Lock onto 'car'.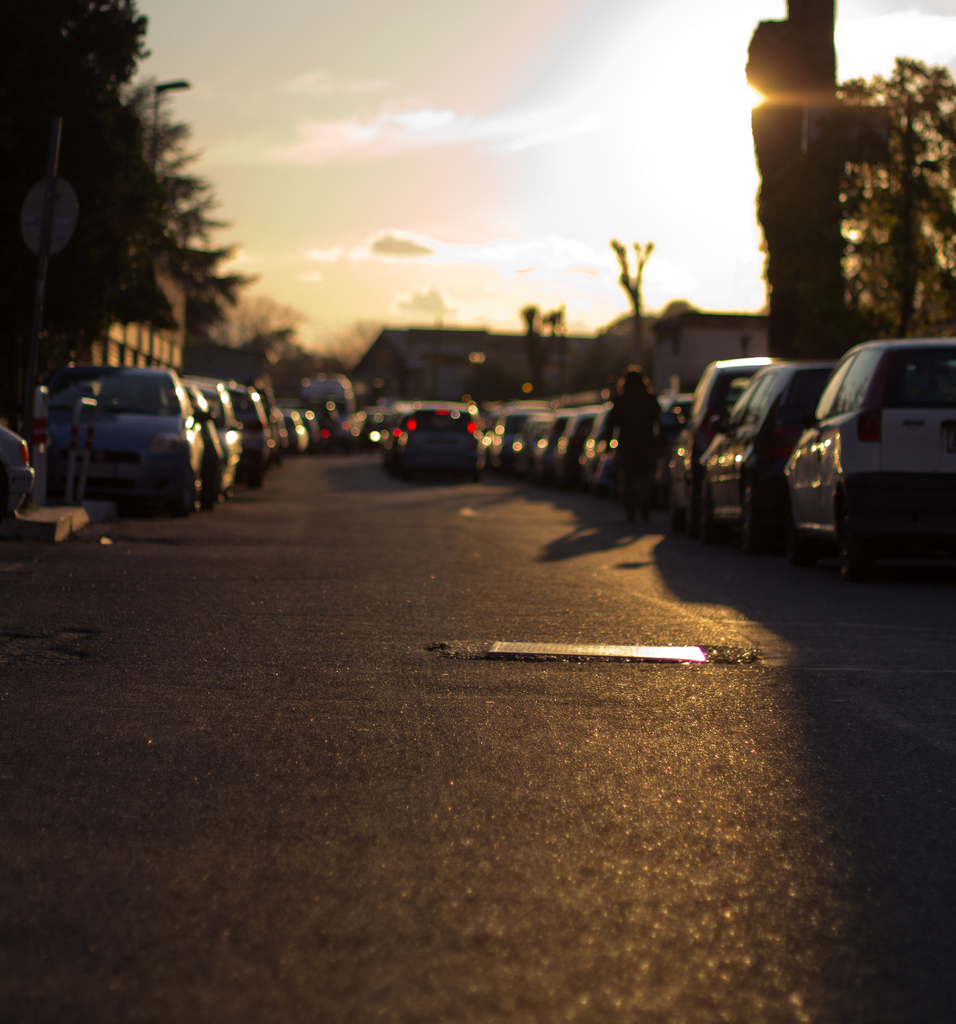
Locked: box(28, 359, 213, 513).
